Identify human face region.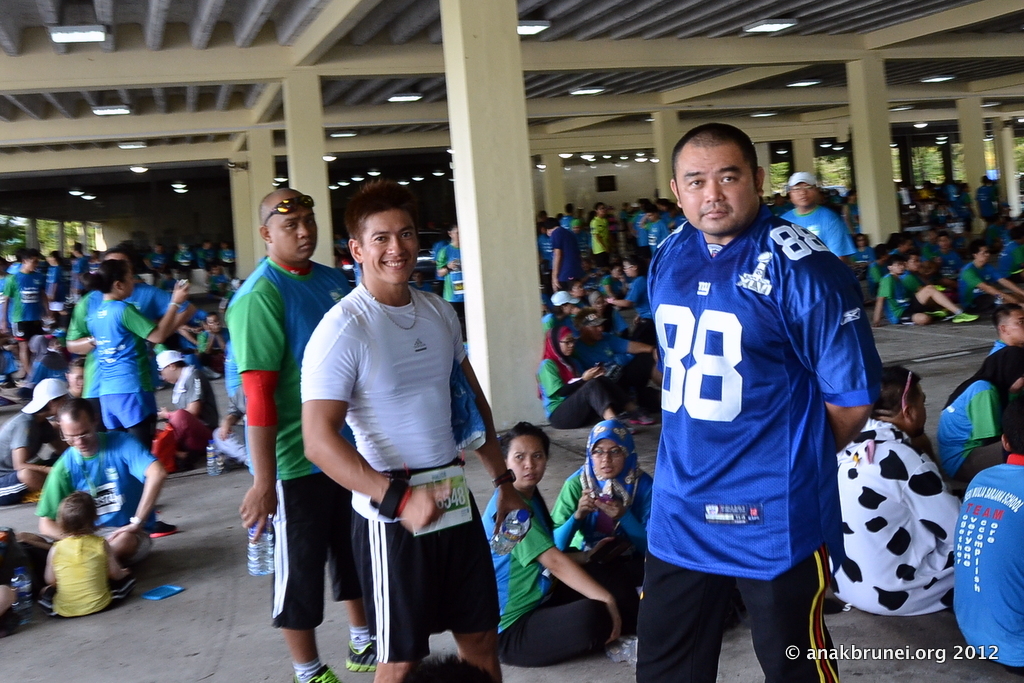
Region: pyautogui.locateOnScreen(362, 208, 422, 291).
